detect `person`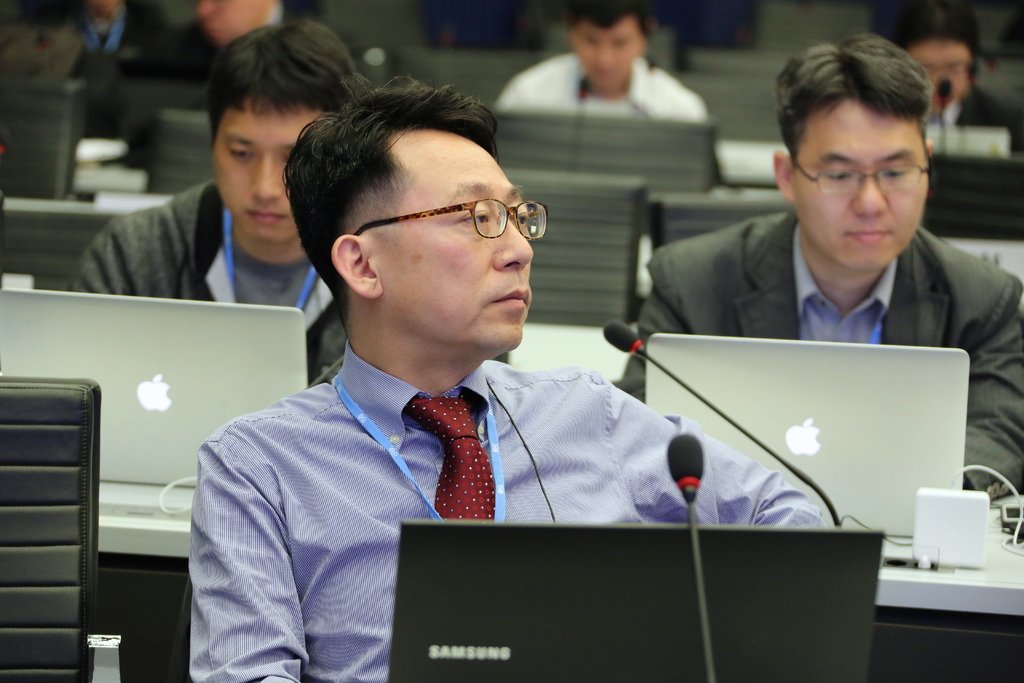
[x1=65, y1=19, x2=509, y2=386]
